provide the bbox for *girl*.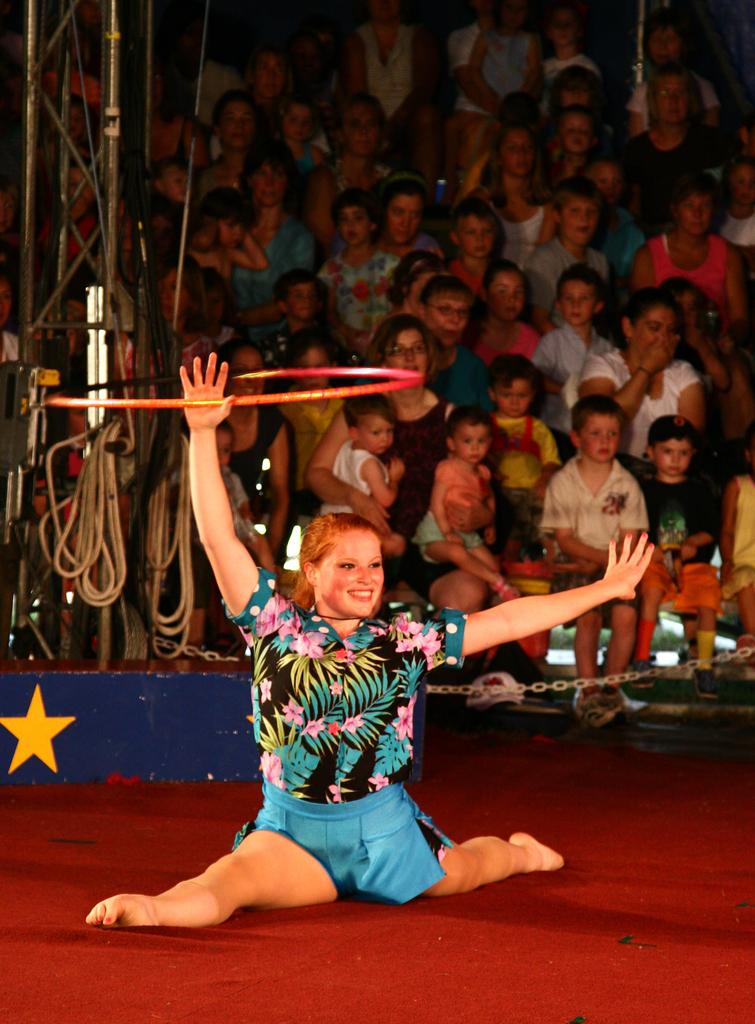
204, 268, 233, 342.
